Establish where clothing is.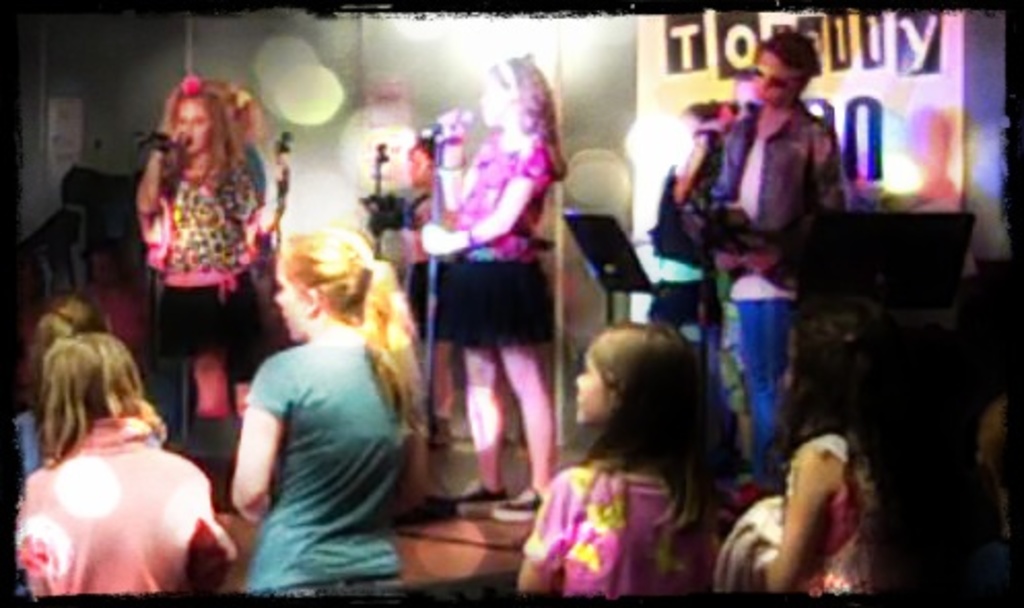
Established at pyautogui.locateOnScreen(680, 99, 843, 441).
